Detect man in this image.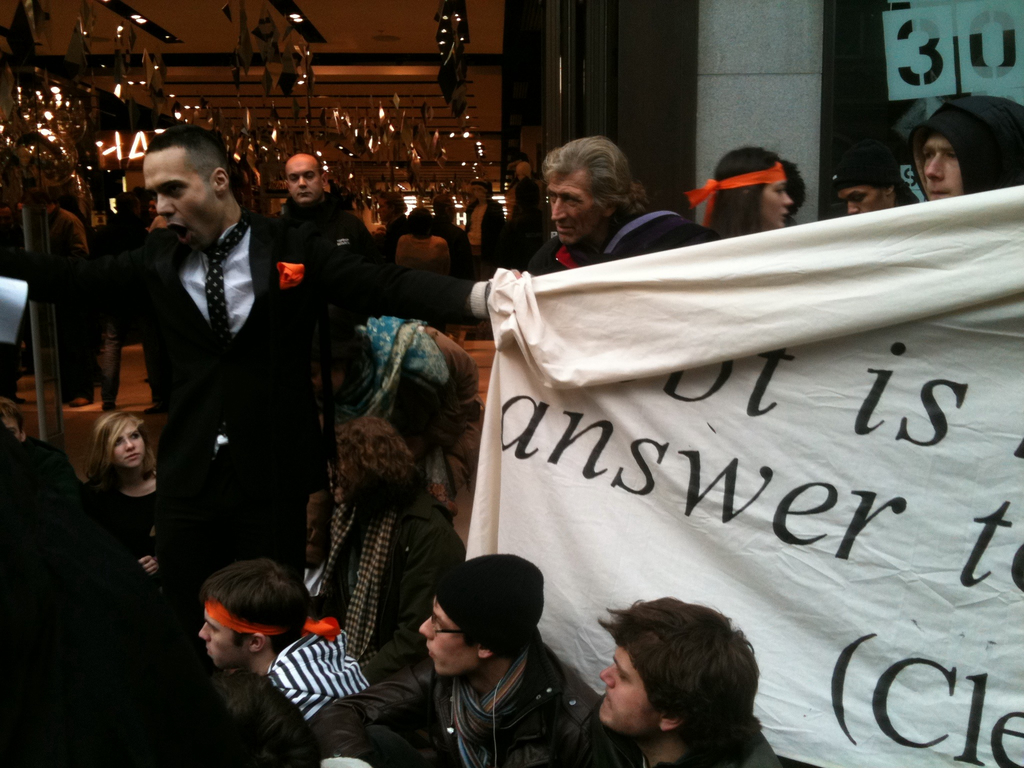
Detection: <box>371,190,404,238</box>.
